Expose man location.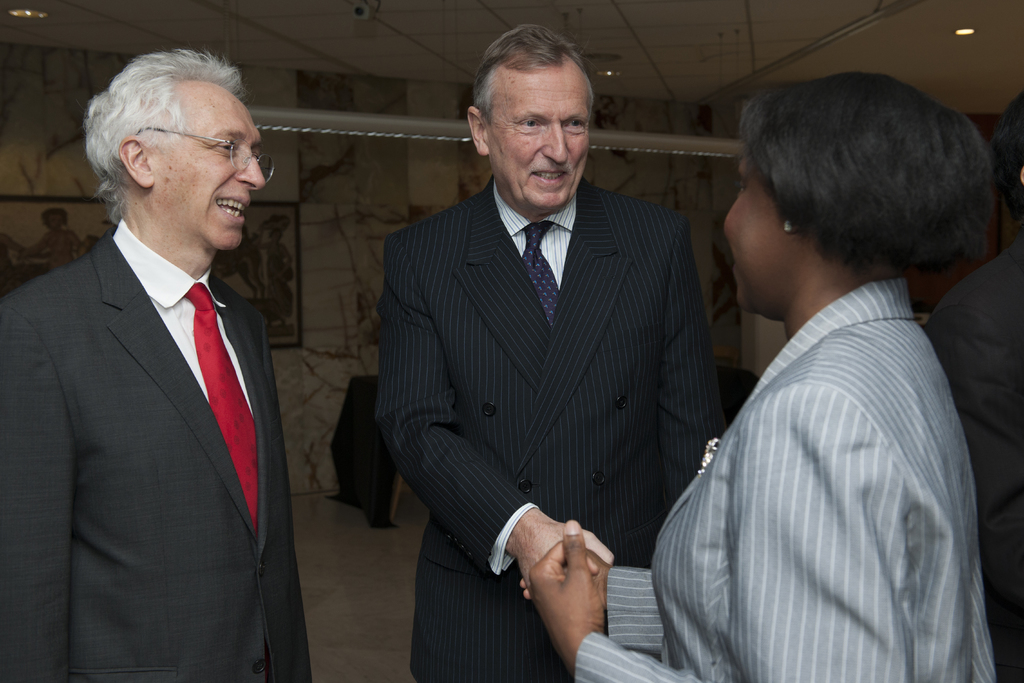
Exposed at detection(0, 47, 317, 682).
